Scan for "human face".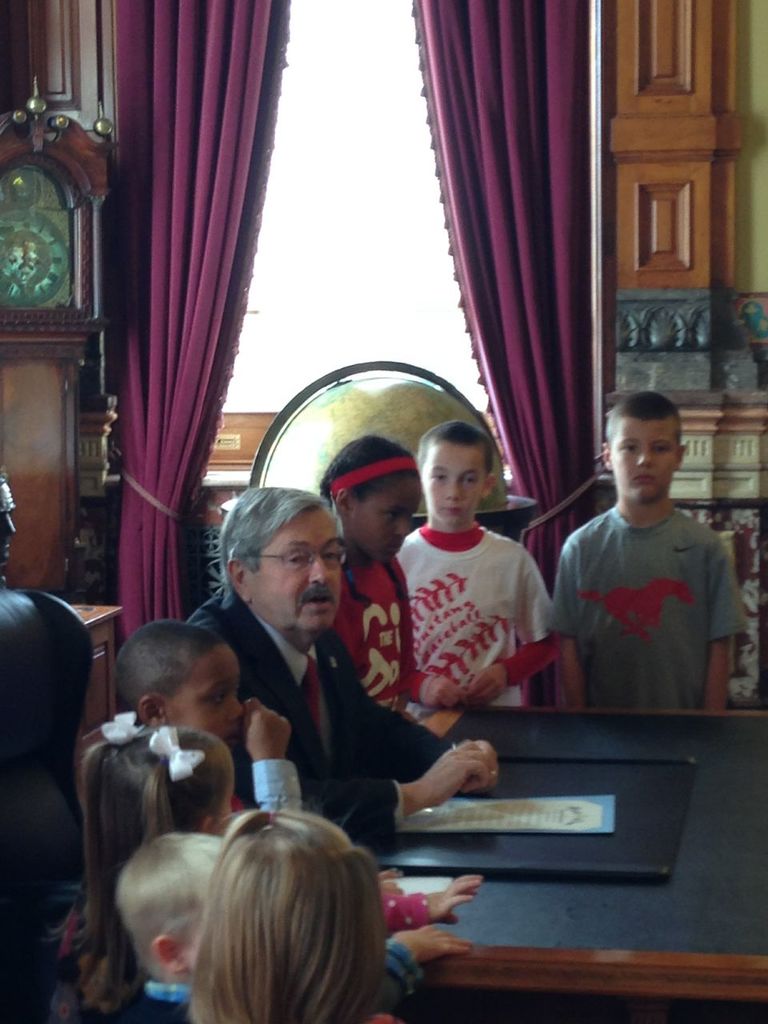
Scan result: <region>425, 442, 488, 529</region>.
